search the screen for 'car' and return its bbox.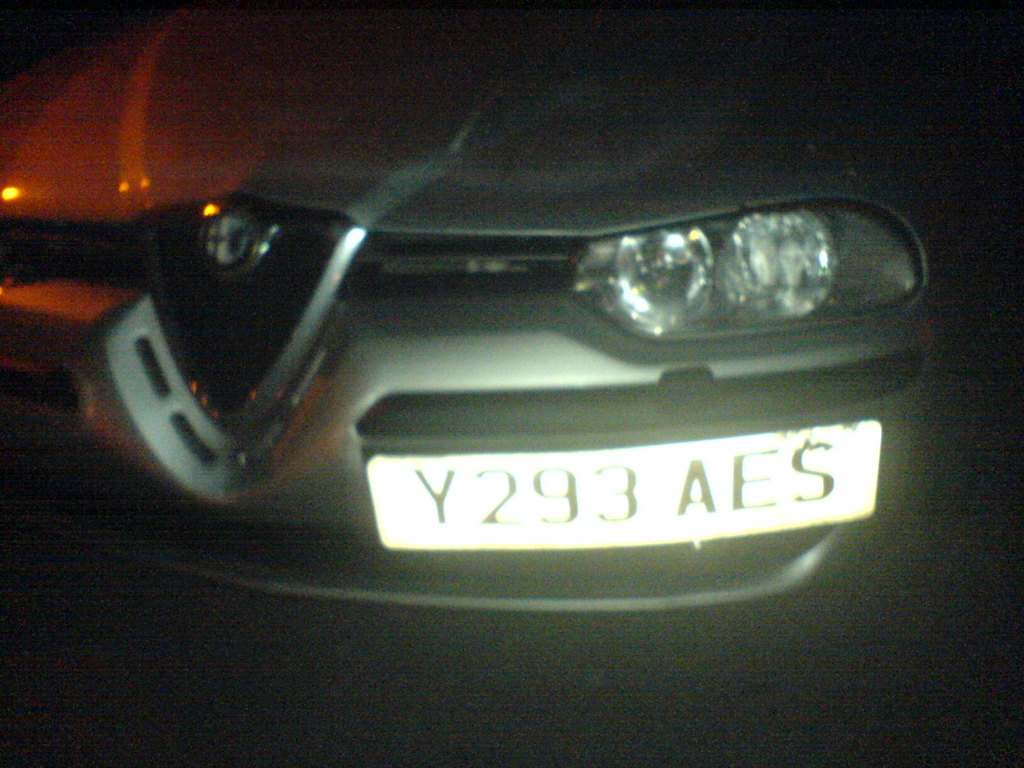
Found: select_region(81, 43, 974, 676).
